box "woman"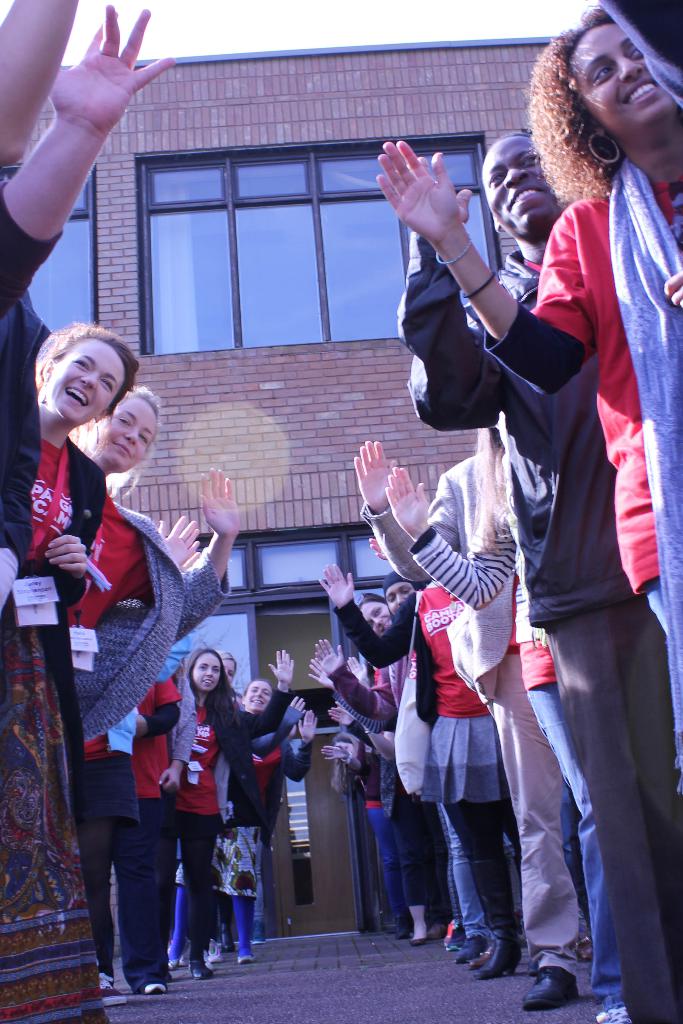
rect(56, 379, 201, 739)
